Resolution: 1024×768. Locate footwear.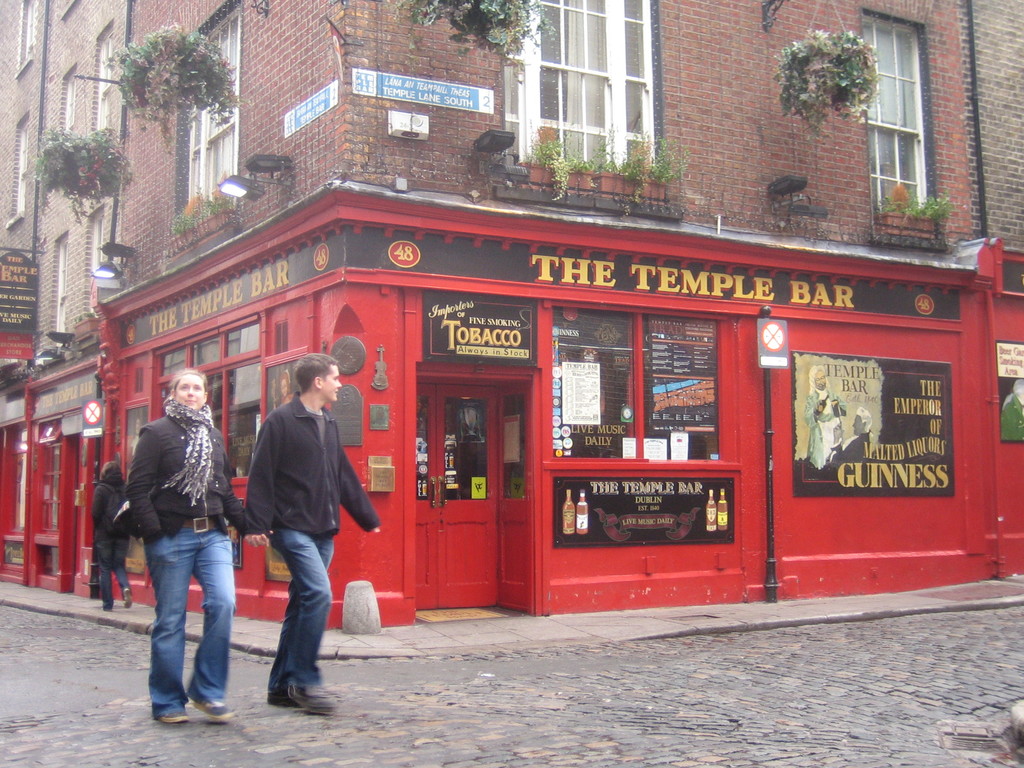
x1=152 y1=691 x2=189 y2=723.
